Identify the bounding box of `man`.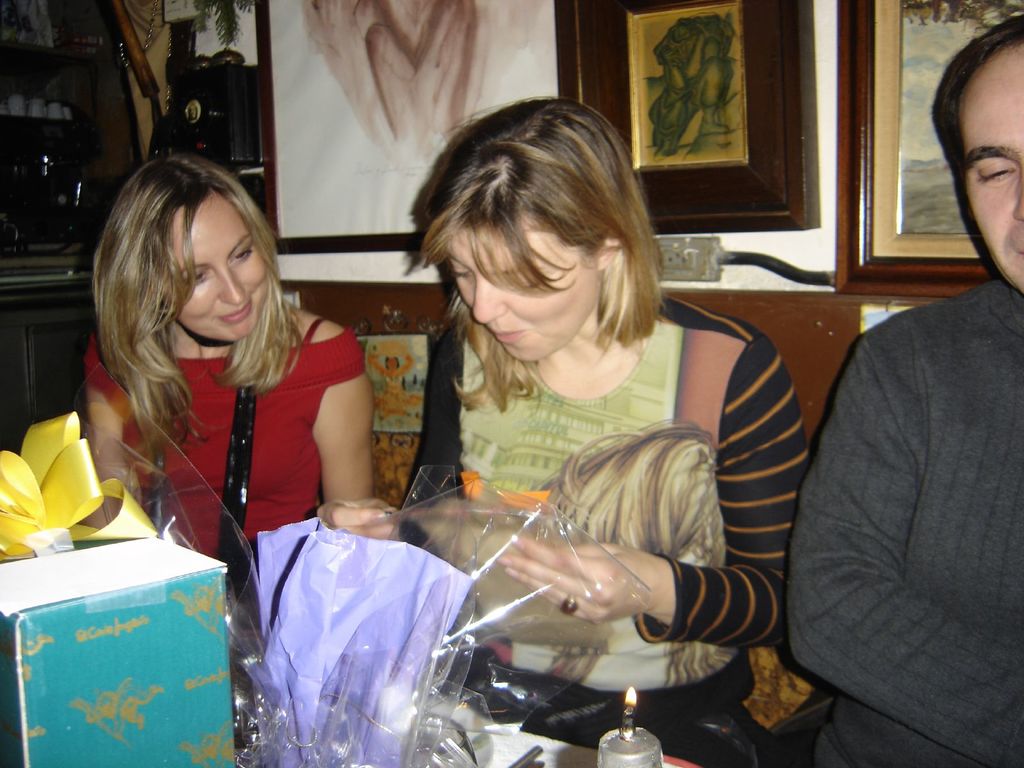
(787, 13, 1023, 765).
